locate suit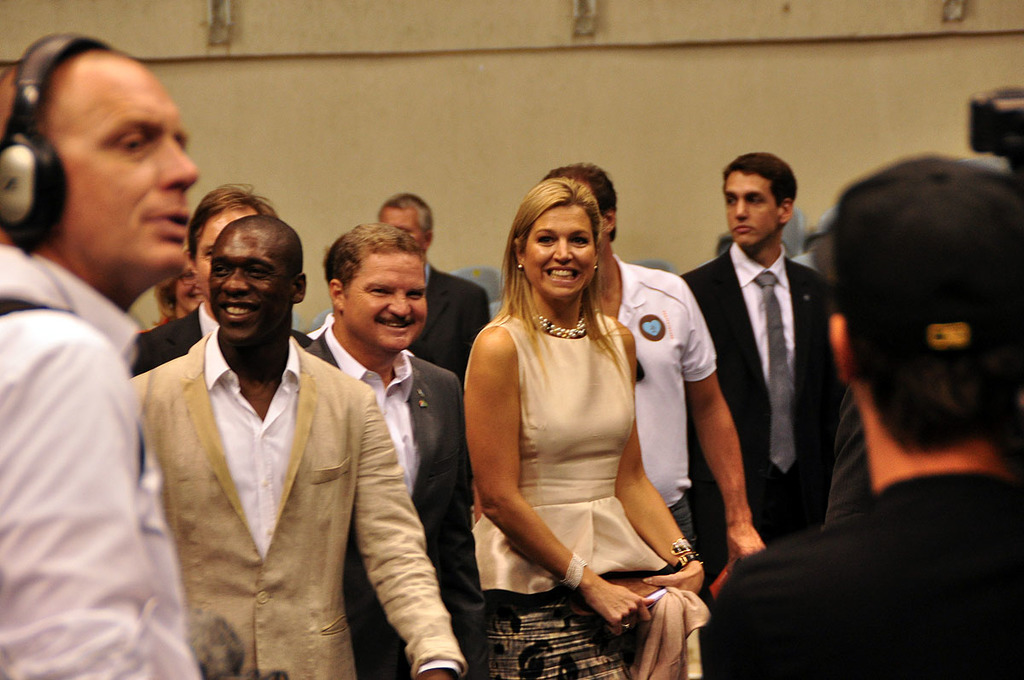
crop(300, 325, 466, 676)
